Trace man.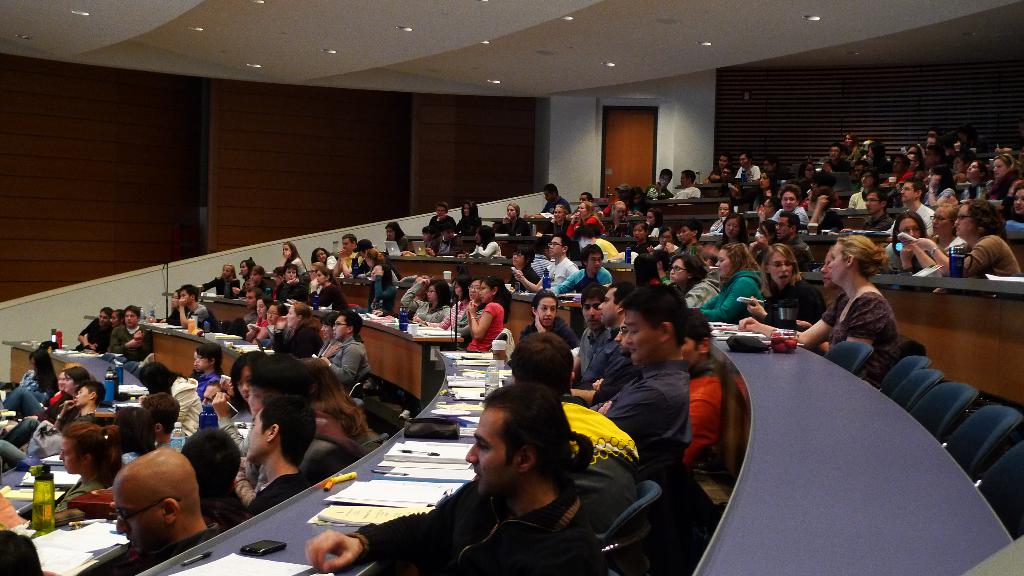
Traced to {"left": 320, "top": 308, "right": 370, "bottom": 386}.
